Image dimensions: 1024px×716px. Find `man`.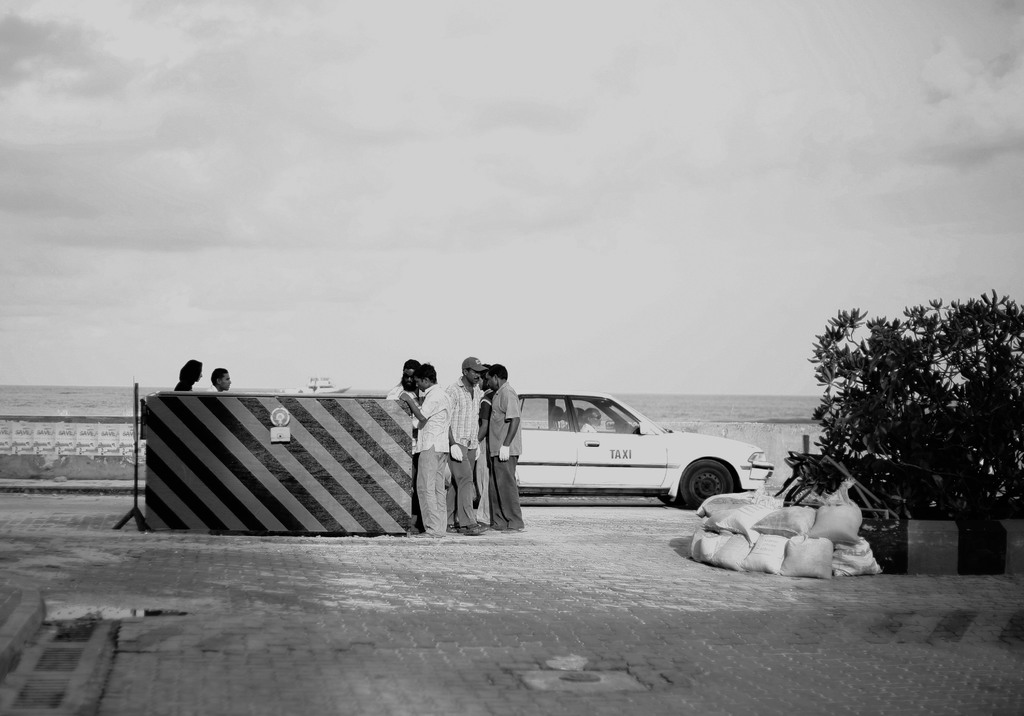
region(204, 368, 232, 391).
